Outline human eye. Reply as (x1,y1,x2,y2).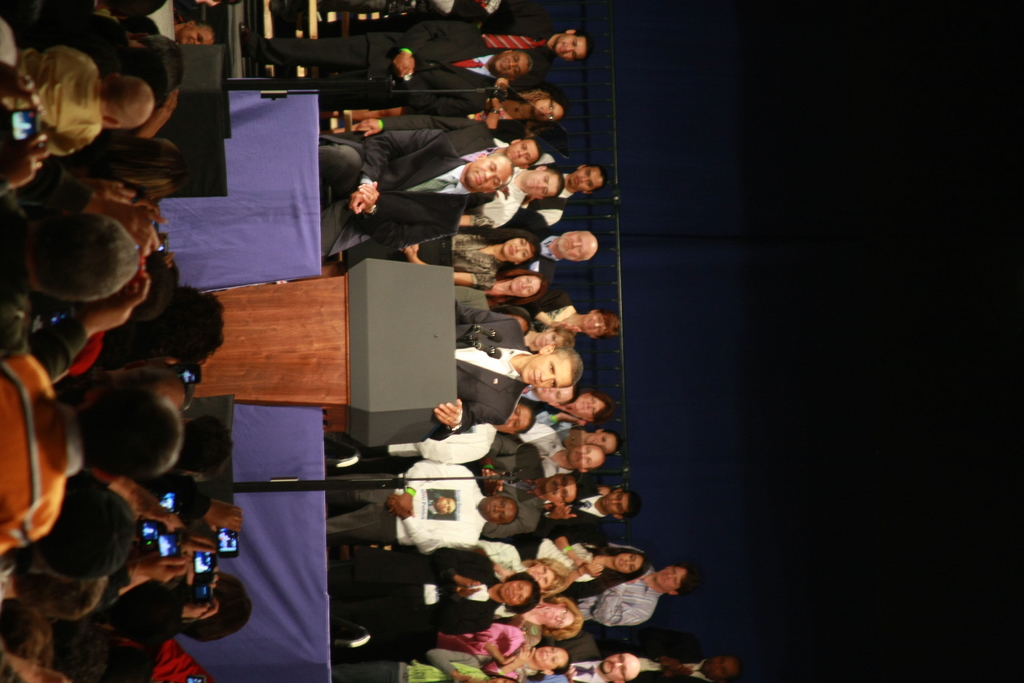
(618,666,624,677).
